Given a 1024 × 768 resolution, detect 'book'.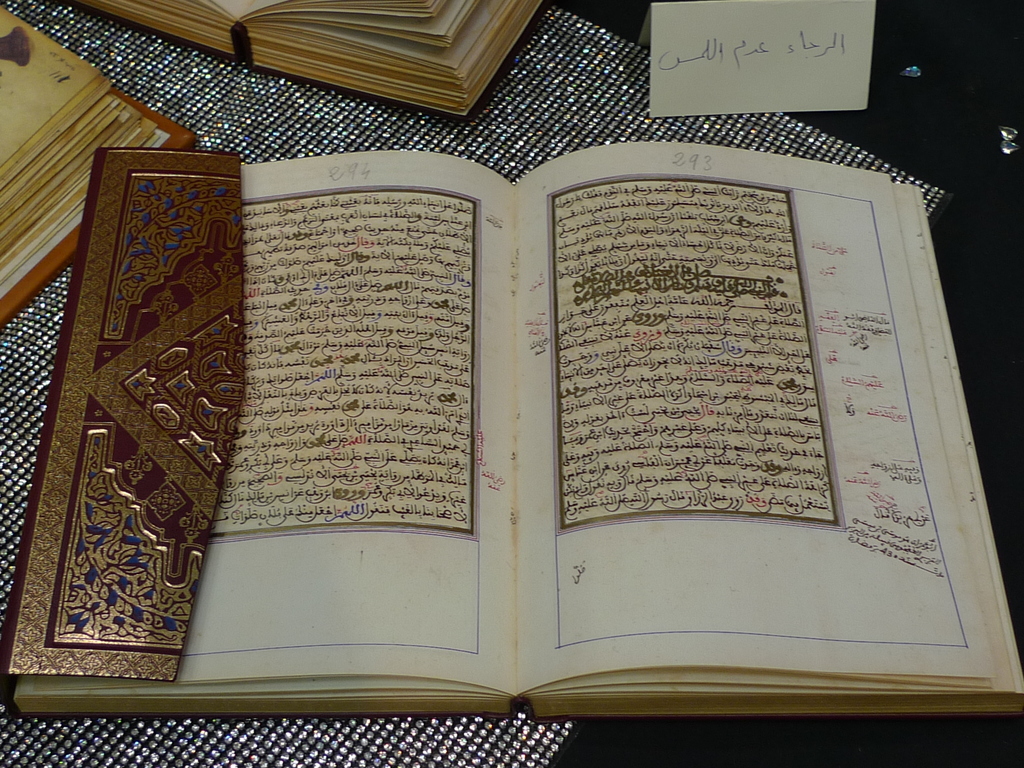
{"left": 0, "top": 145, "right": 1023, "bottom": 722}.
